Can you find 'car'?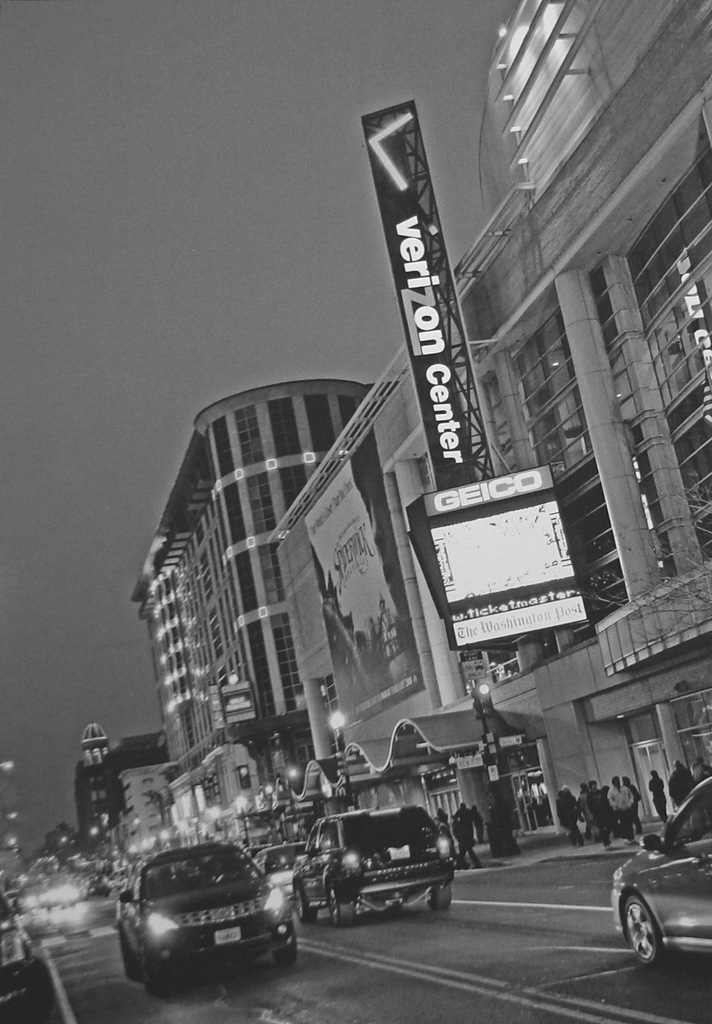
Yes, bounding box: 0,886,47,1019.
